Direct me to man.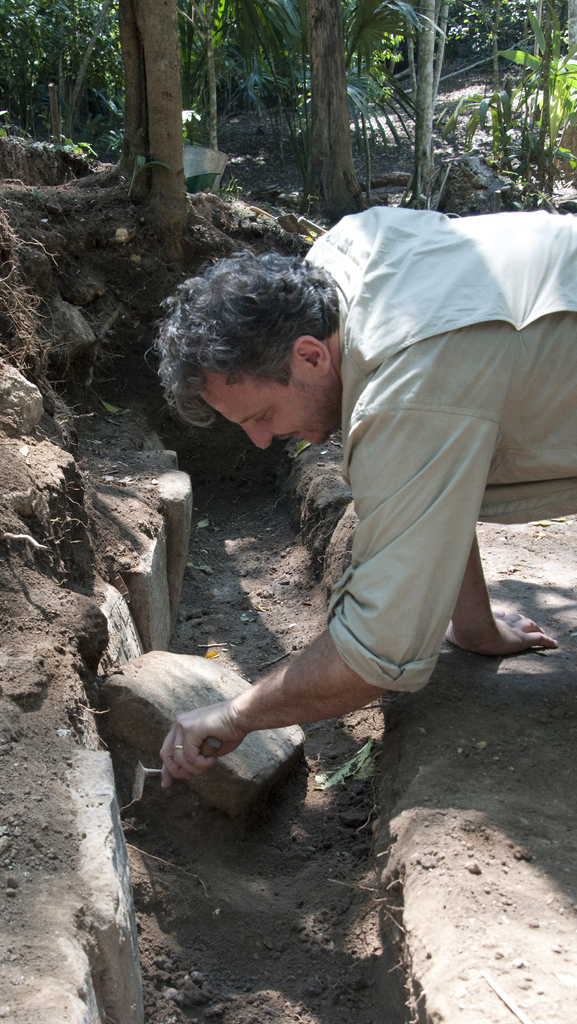
Direction: (left=172, top=227, right=558, bottom=854).
